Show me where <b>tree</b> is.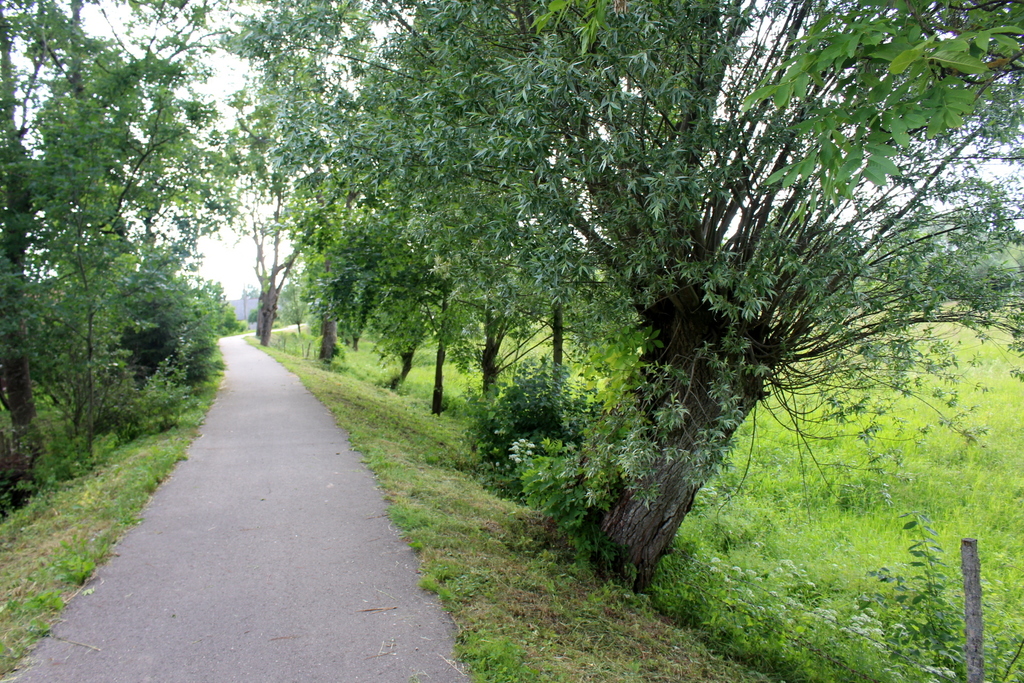
<b>tree</b> is at bbox(236, 145, 321, 357).
